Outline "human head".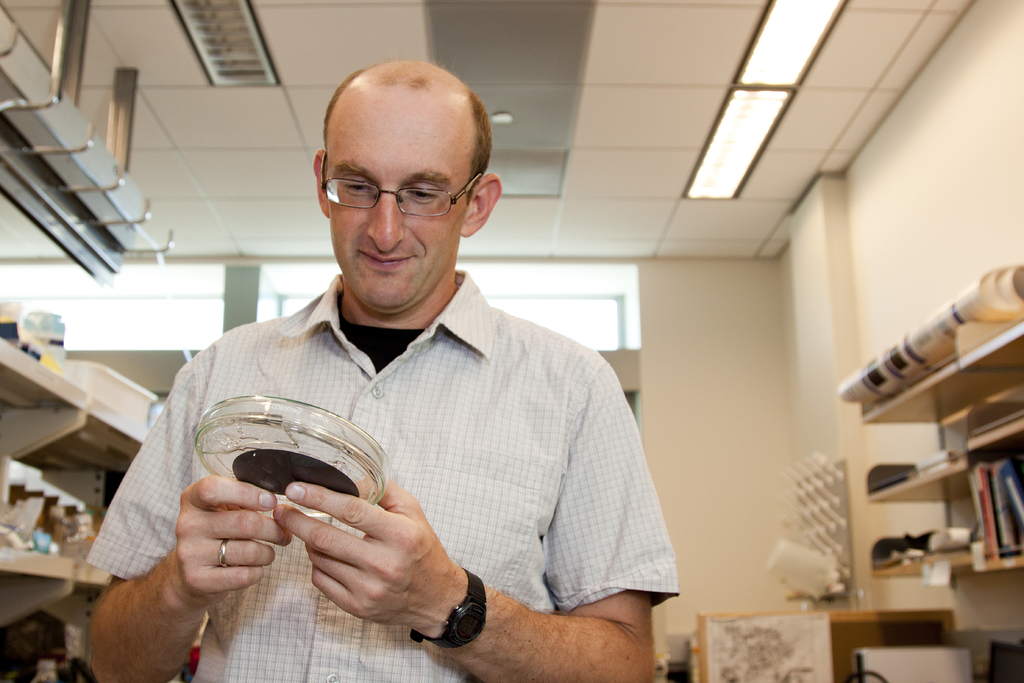
Outline: detection(309, 53, 501, 285).
